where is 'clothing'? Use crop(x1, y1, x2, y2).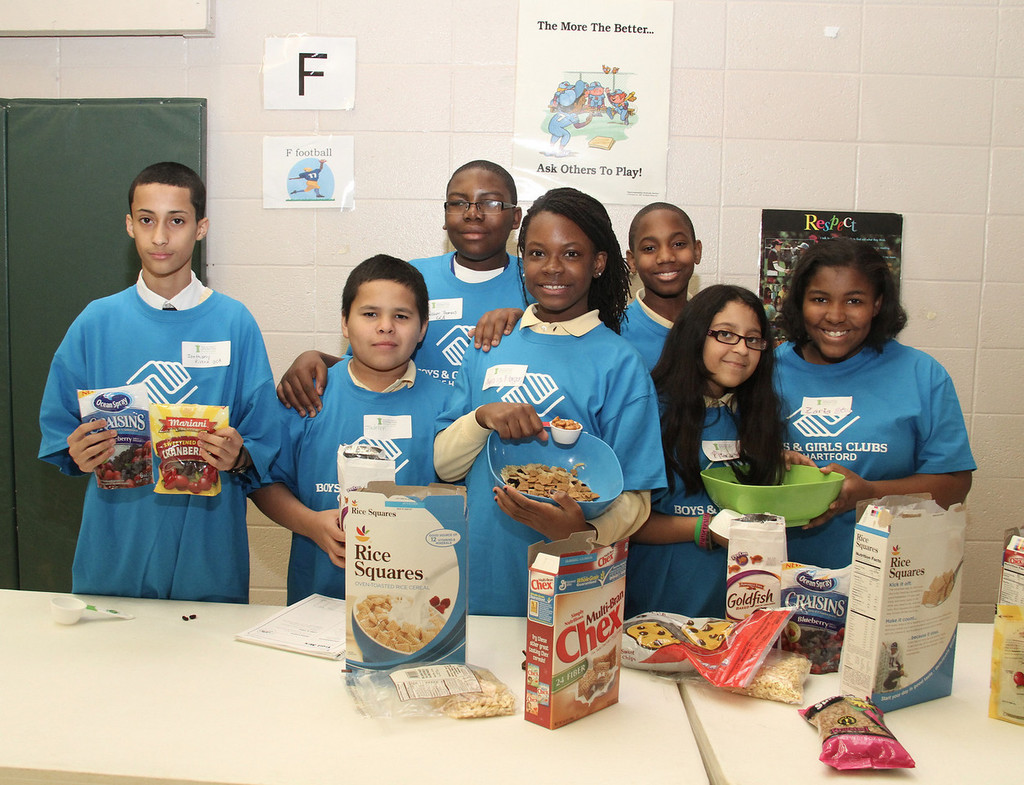
crop(262, 346, 482, 613).
